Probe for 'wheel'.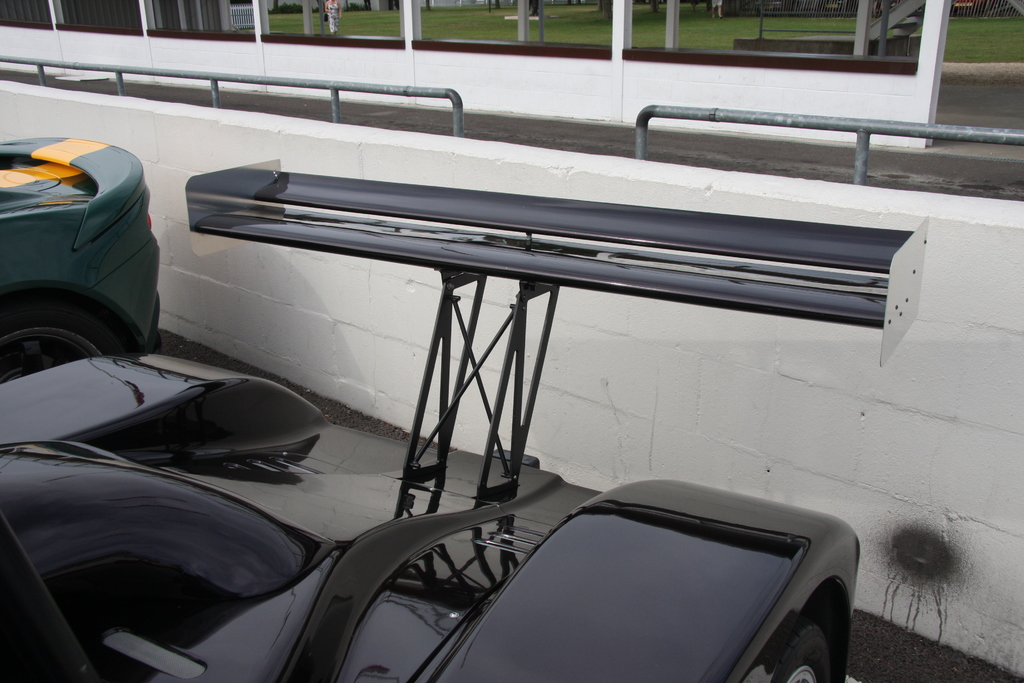
Probe result: box(8, 308, 106, 372).
